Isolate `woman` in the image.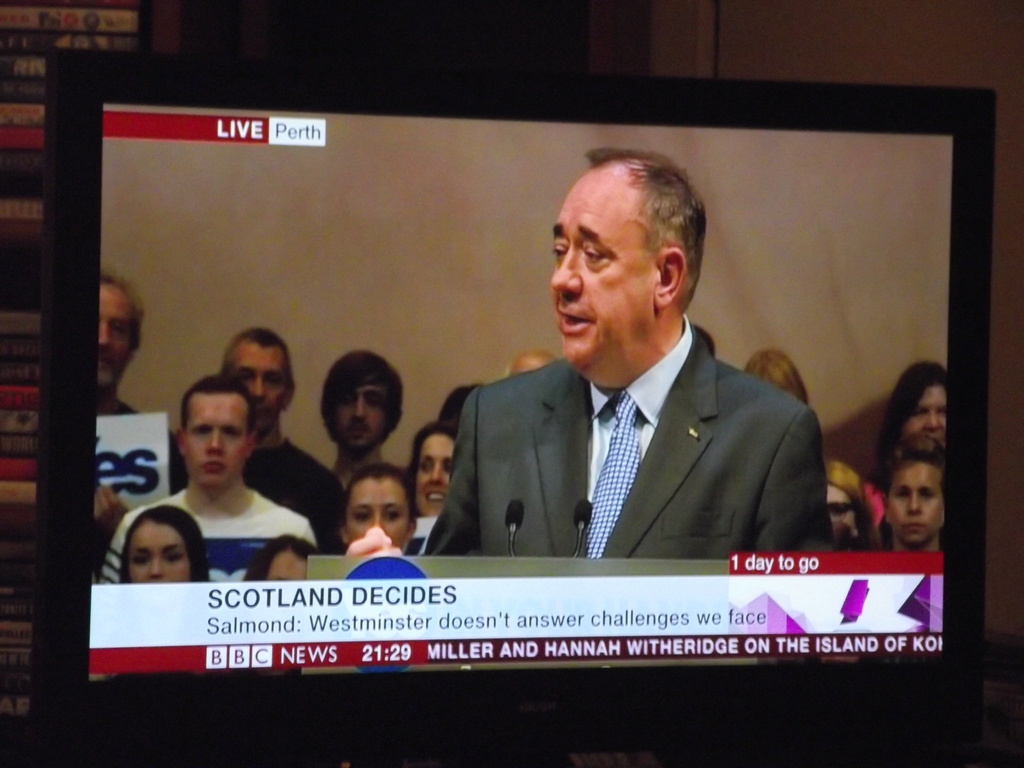
Isolated region: <bbox>330, 454, 417, 555</bbox>.
